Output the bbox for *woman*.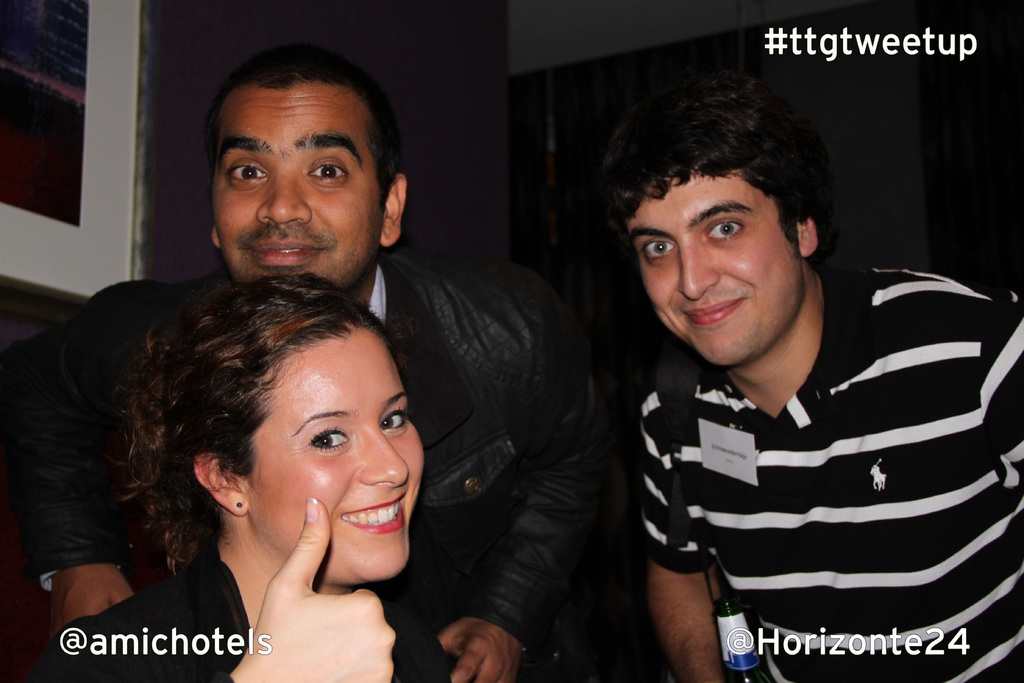
box=[17, 242, 492, 667].
